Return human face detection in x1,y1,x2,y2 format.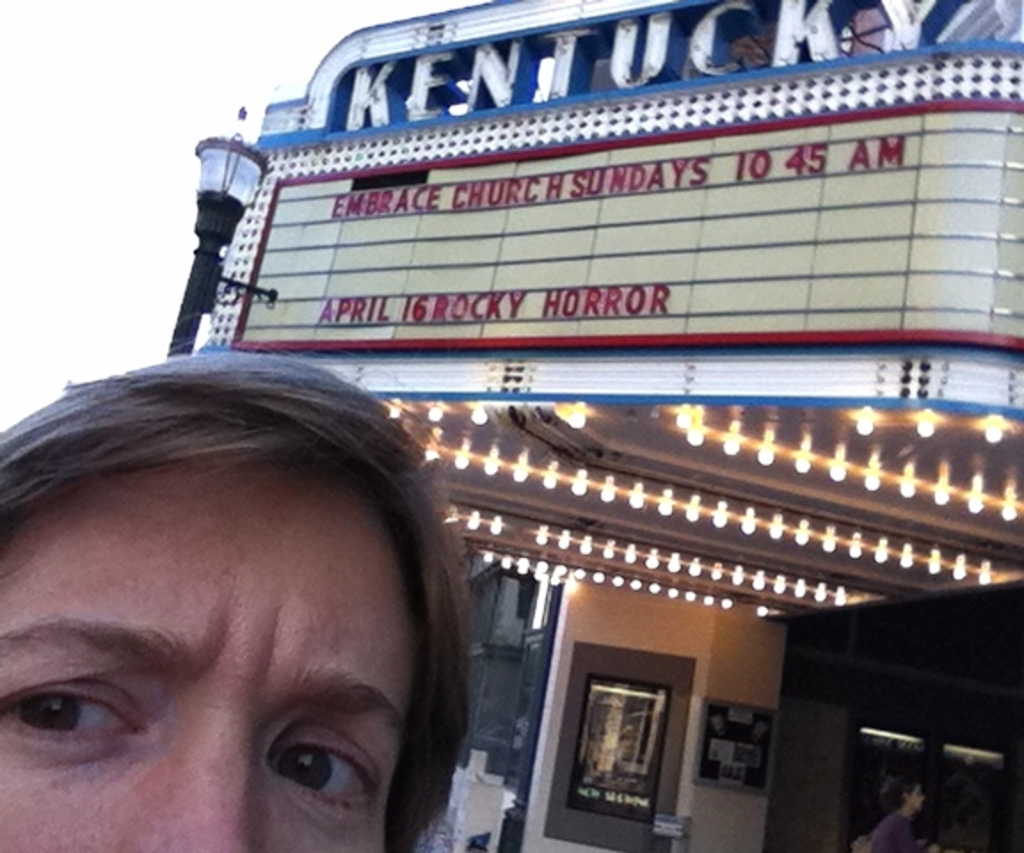
0,464,414,851.
